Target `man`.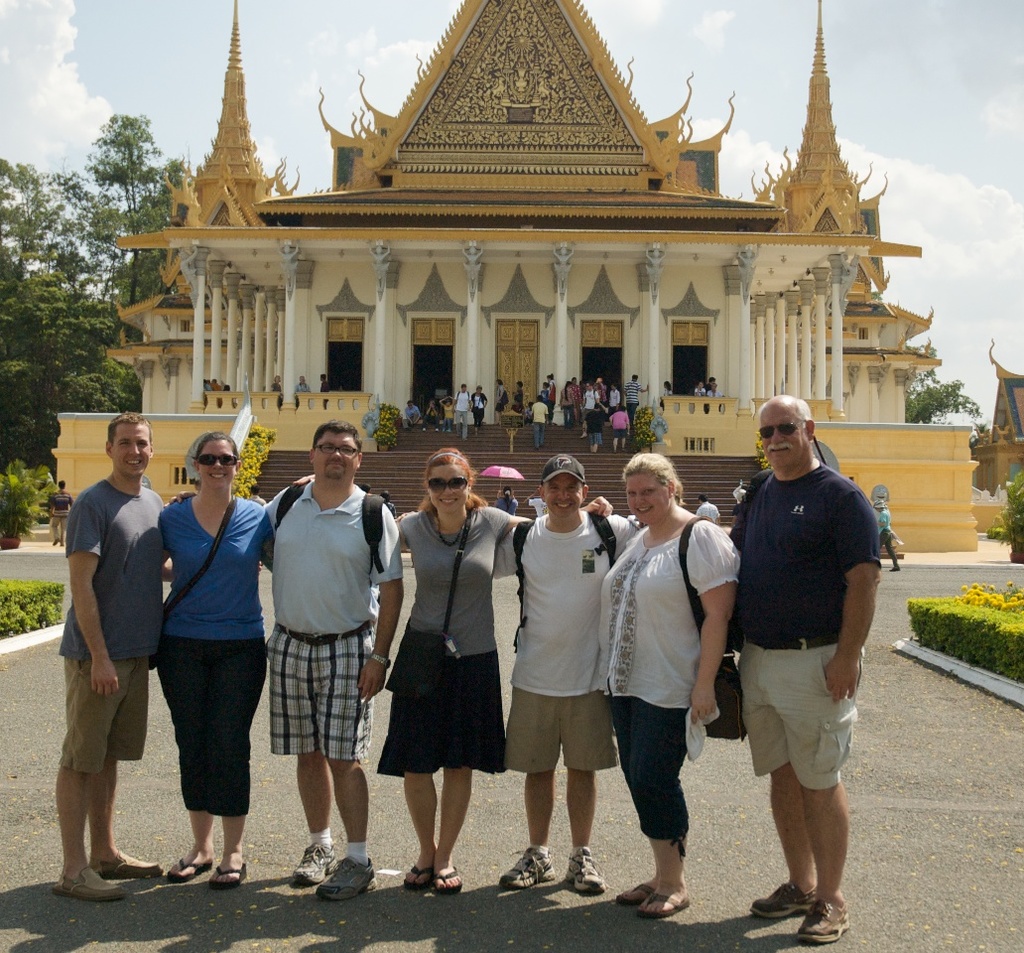
Target region: BBox(403, 399, 423, 431).
